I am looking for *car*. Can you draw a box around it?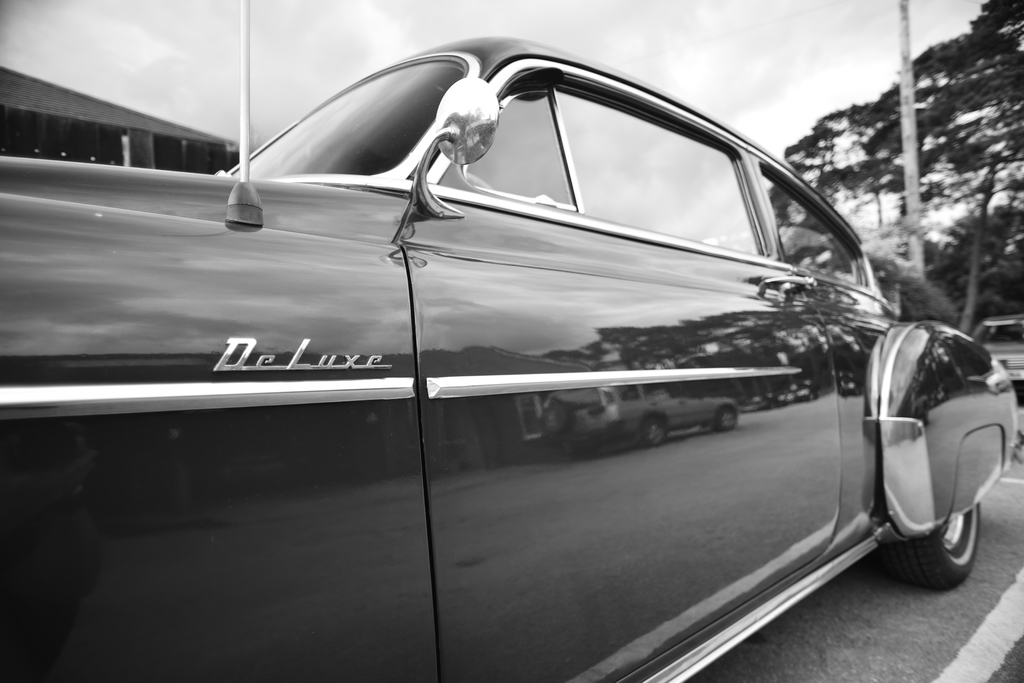
Sure, the bounding box is 0, 0, 1018, 682.
